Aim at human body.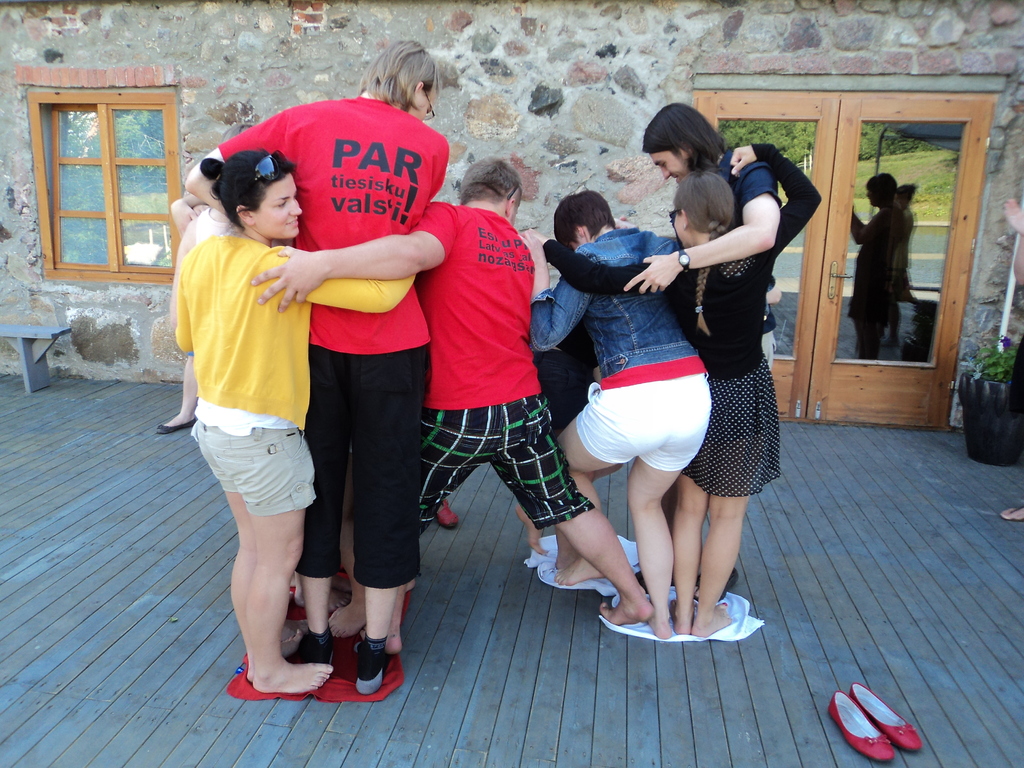
Aimed at pyautogui.locateOnScreen(541, 137, 820, 643).
